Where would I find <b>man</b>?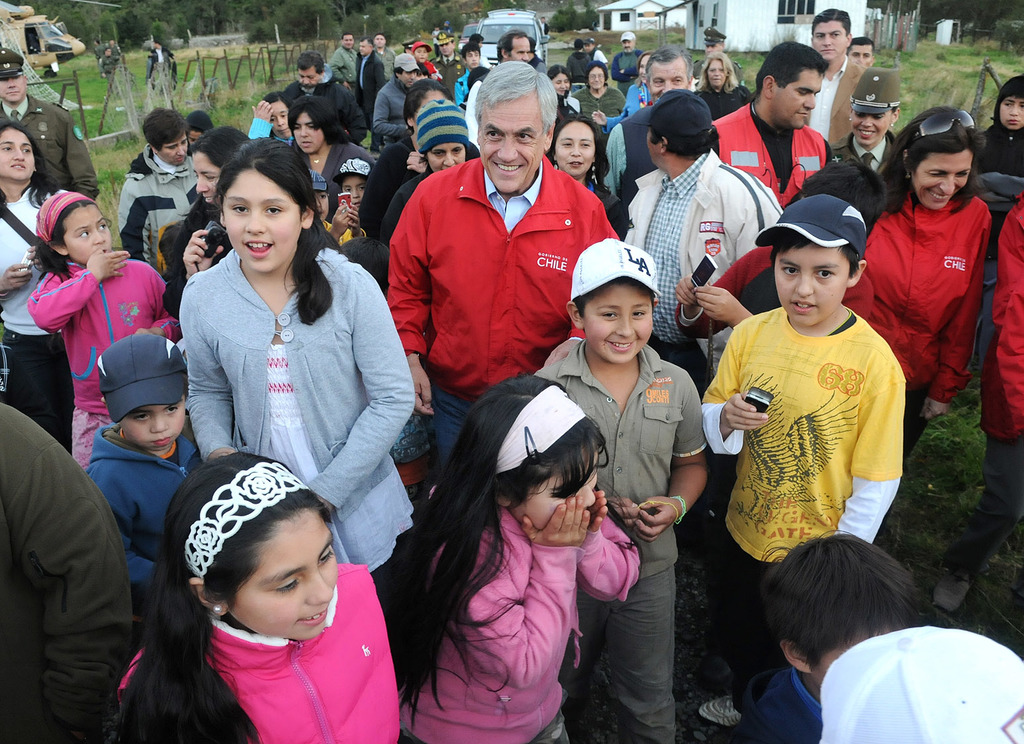
At rect(0, 403, 129, 743).
